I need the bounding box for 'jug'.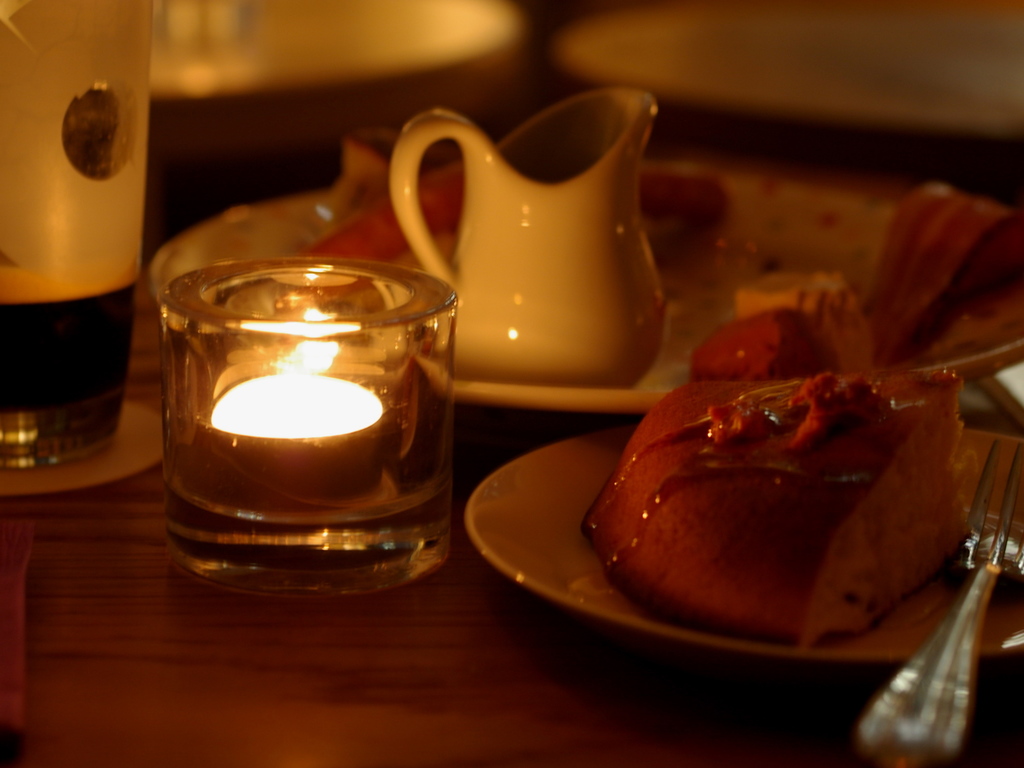
Here it is: 322:97:635:418.
